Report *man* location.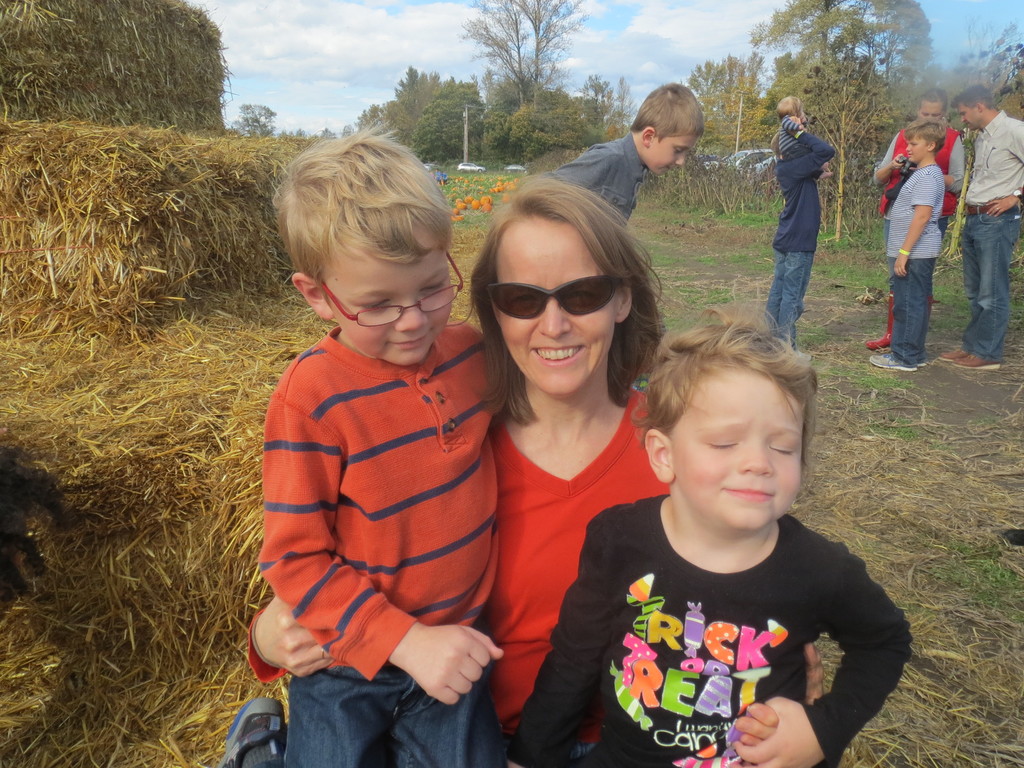
Report: Rect(873, 91, 965, 353).
